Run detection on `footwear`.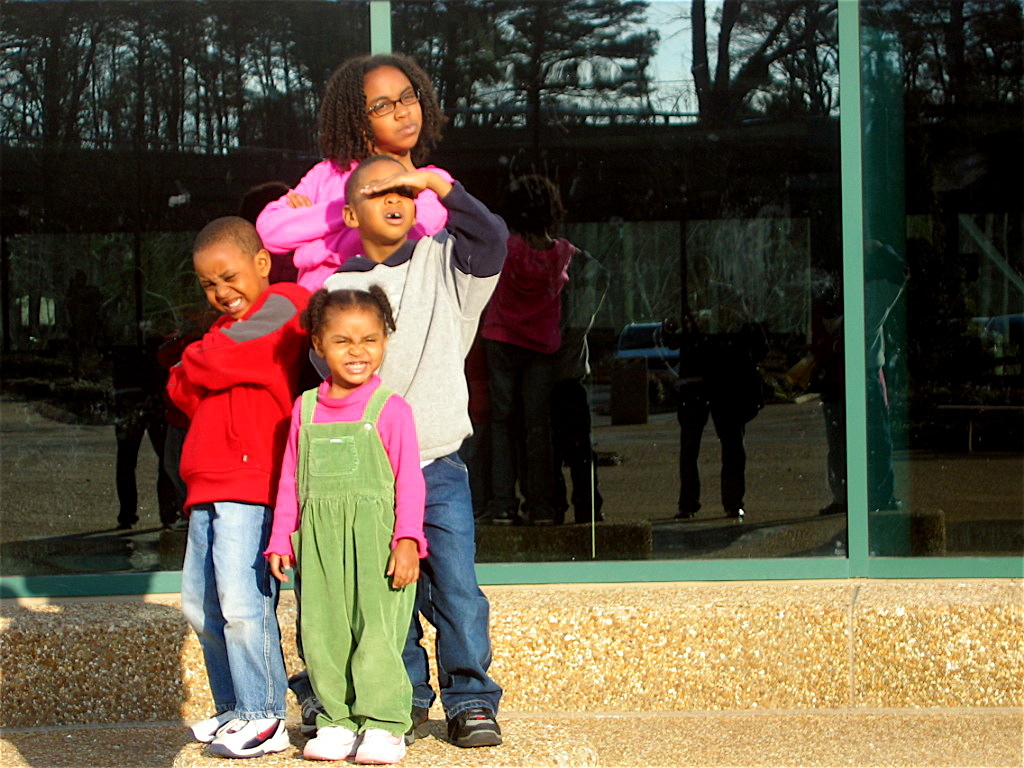
Result: (left=299, top=727, right=365, bottom=761).
